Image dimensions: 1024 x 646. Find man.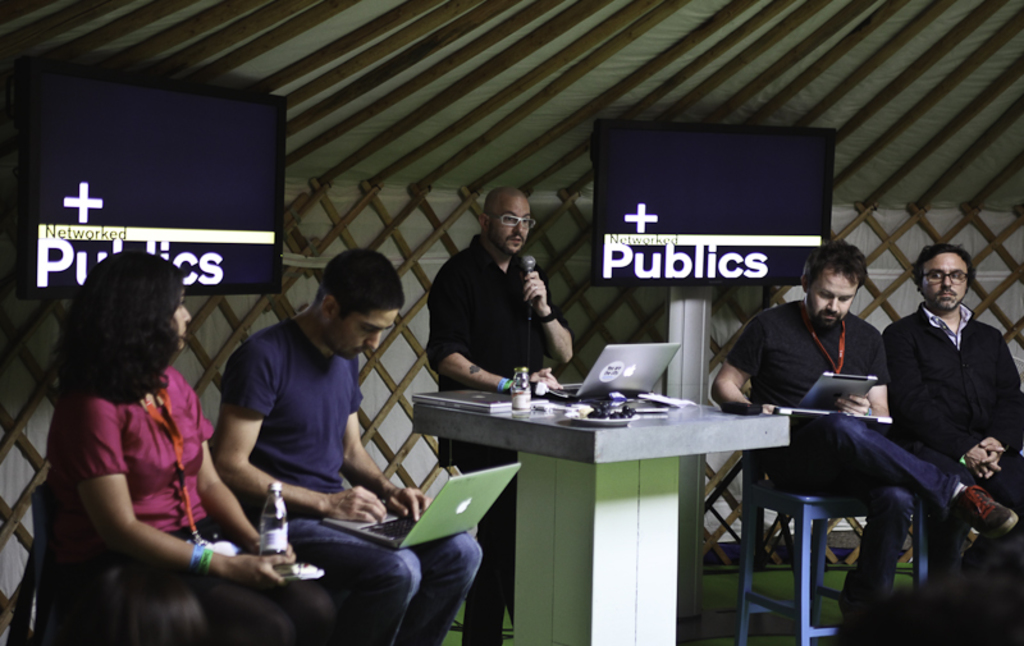
882, 247, 1014, 524.
